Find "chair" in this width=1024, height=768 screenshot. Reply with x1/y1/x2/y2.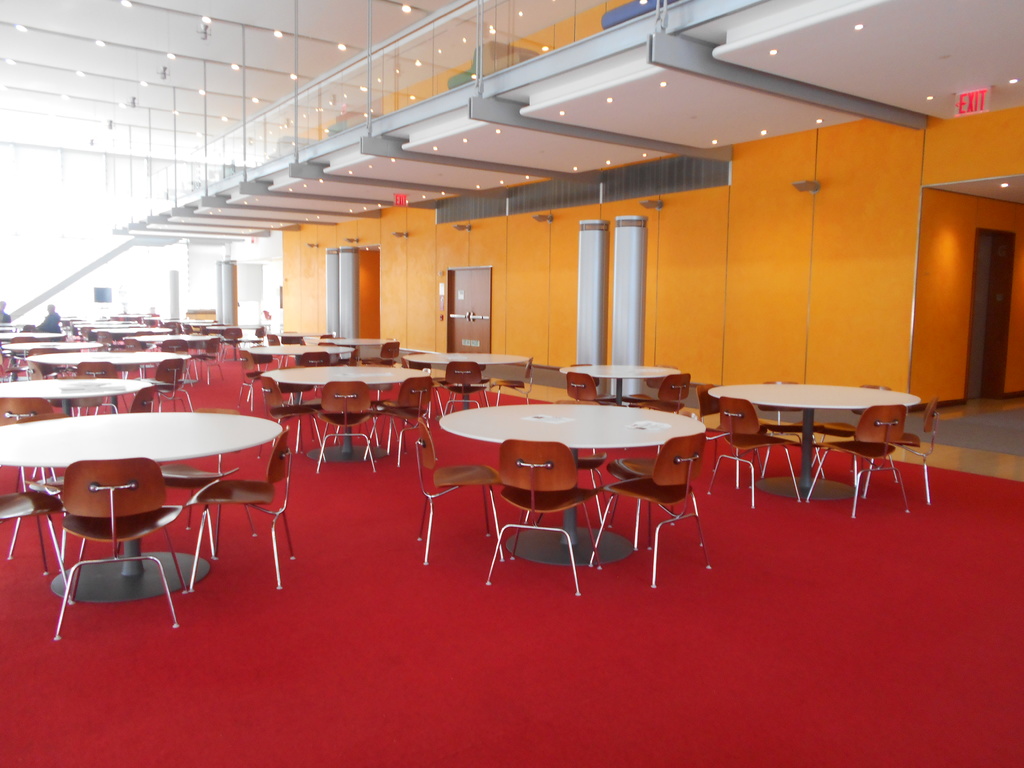
862/398/935/501.
